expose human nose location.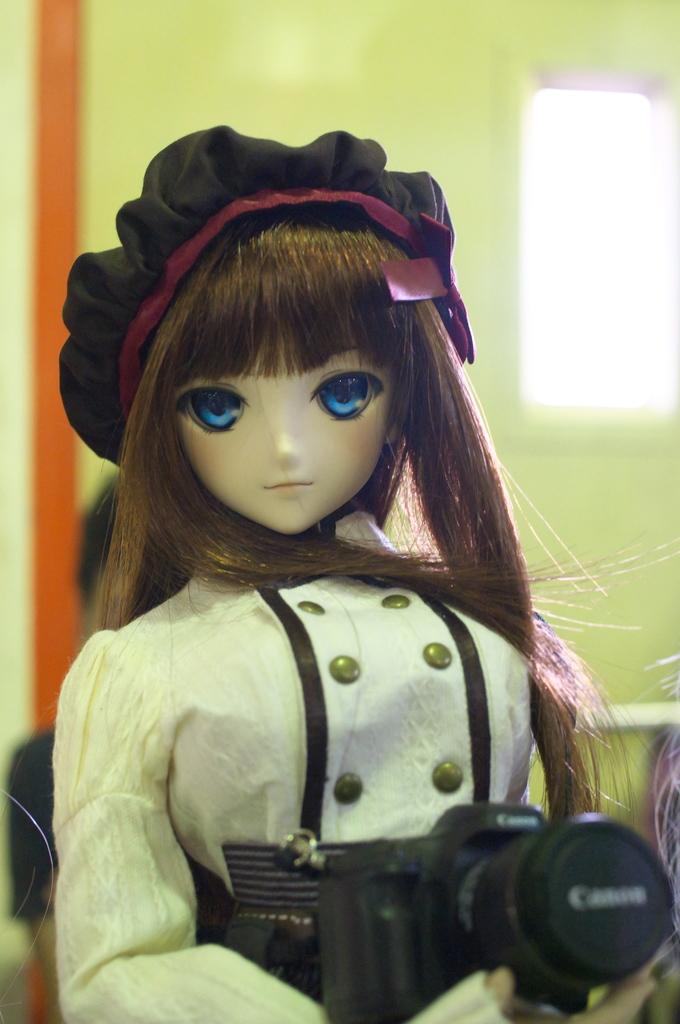
Exposed at box(245, 404, 312, 485).
